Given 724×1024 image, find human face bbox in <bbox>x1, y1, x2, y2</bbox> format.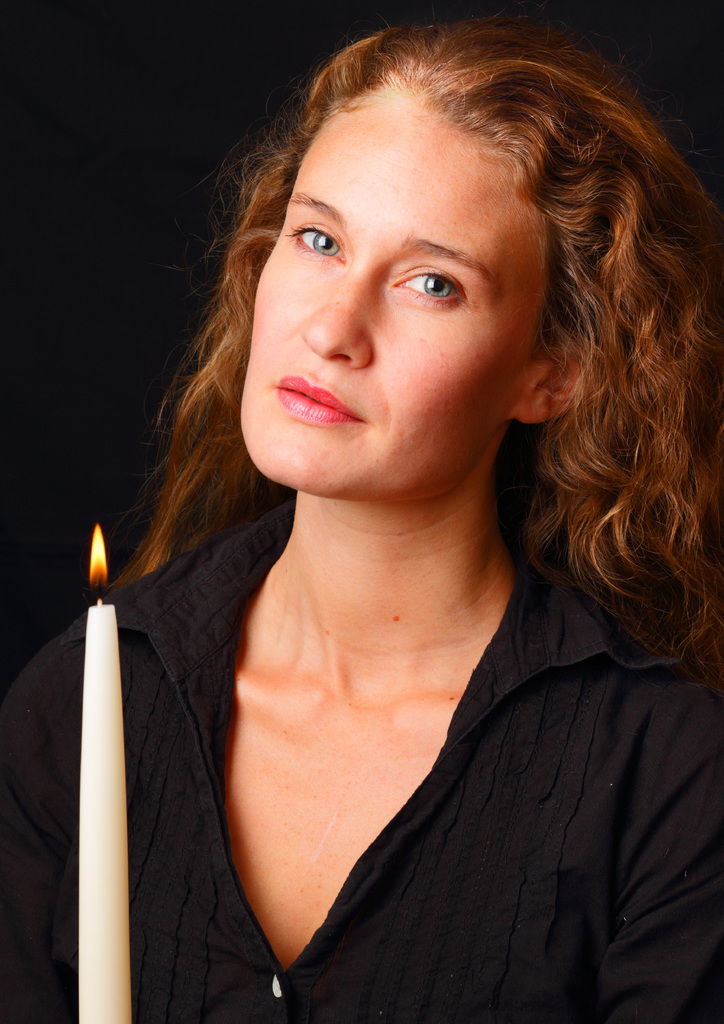
<bbox>243, 89, 550, 497</bbox>.
